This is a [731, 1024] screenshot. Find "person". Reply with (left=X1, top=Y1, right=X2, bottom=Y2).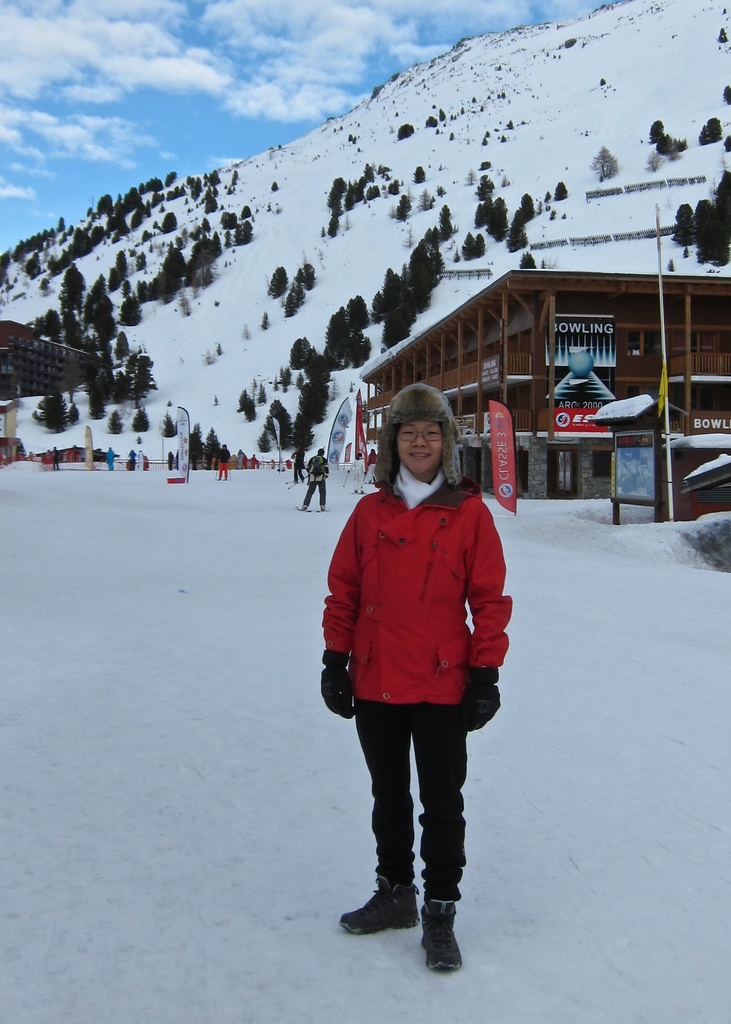
(left=346, top=454, right=364, bottom=492).
